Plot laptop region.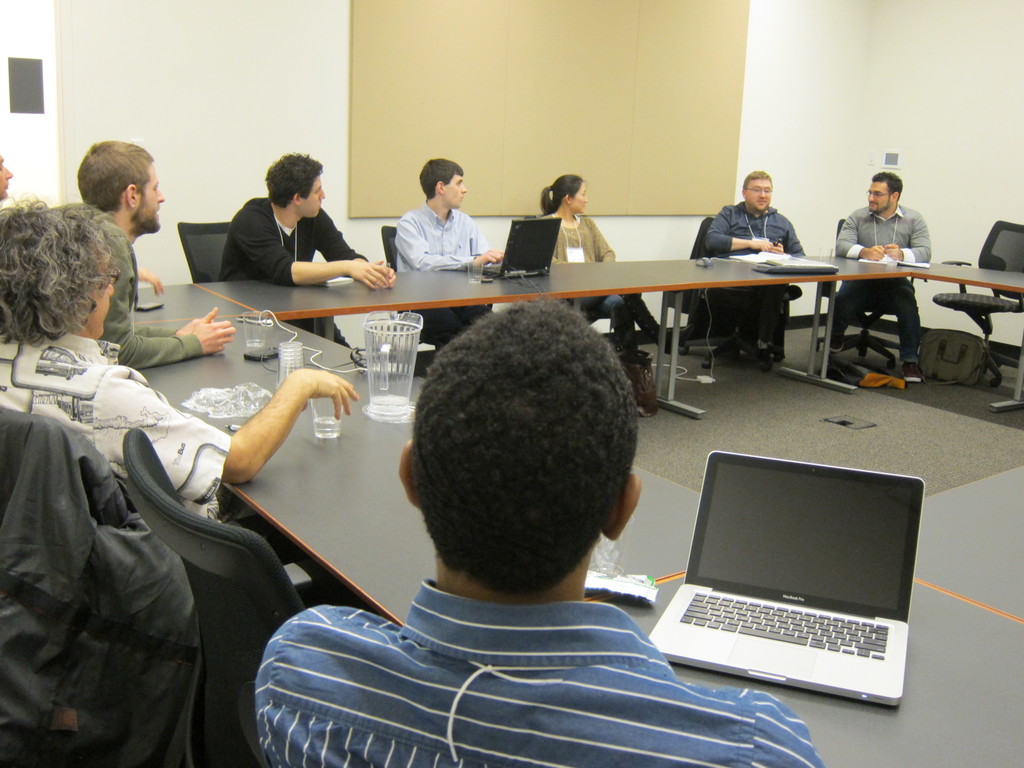
Plotted at bbox=(466, 216, 564, 280).
